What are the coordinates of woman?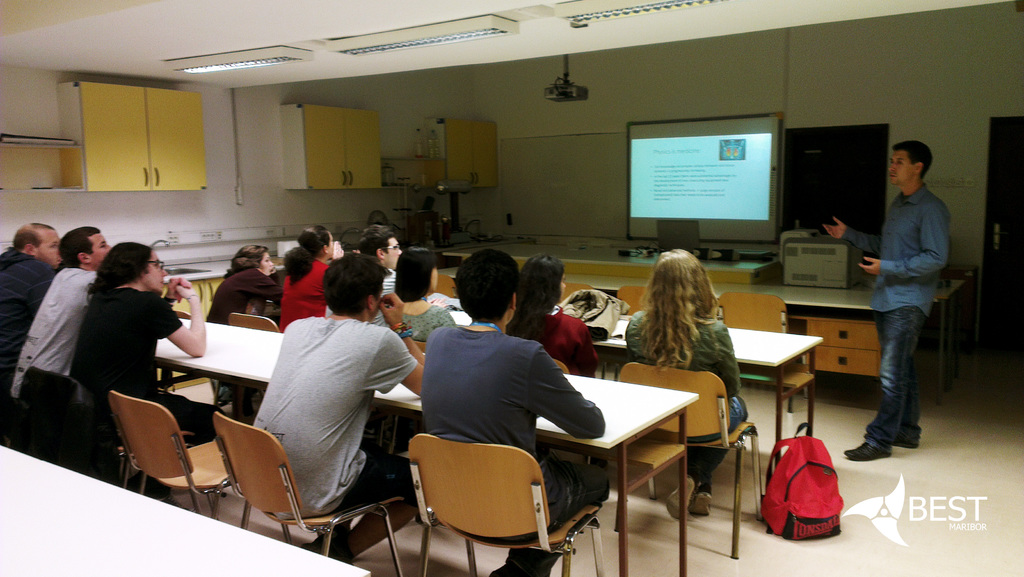
[x1=508, y1=252, x2=602, y2=378].
